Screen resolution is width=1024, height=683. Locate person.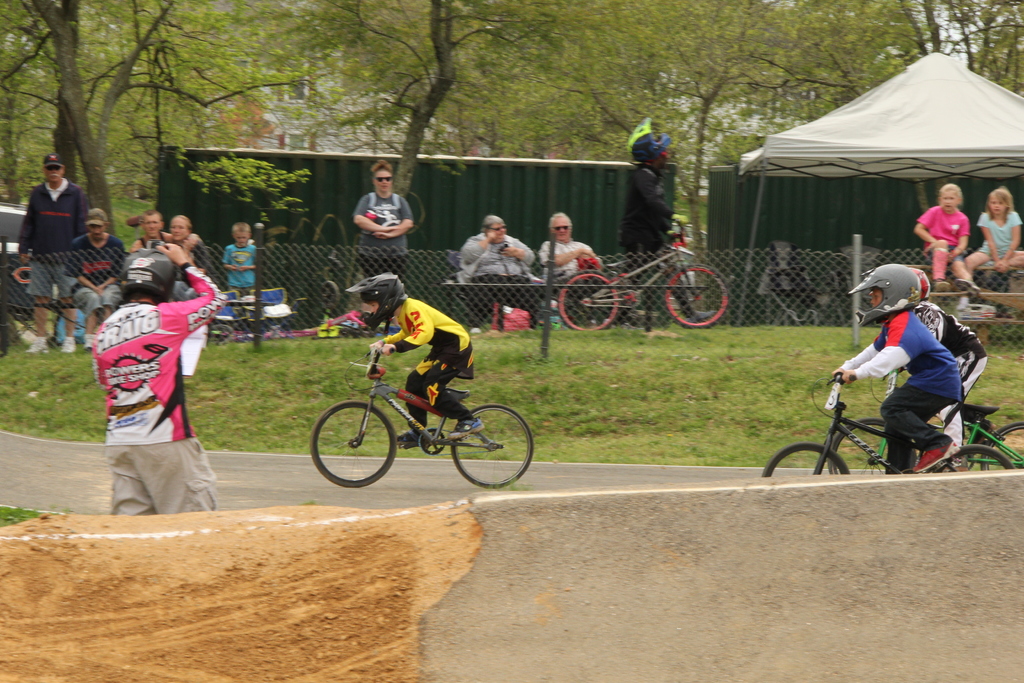
bbox=(833, 264, 959, 475).
